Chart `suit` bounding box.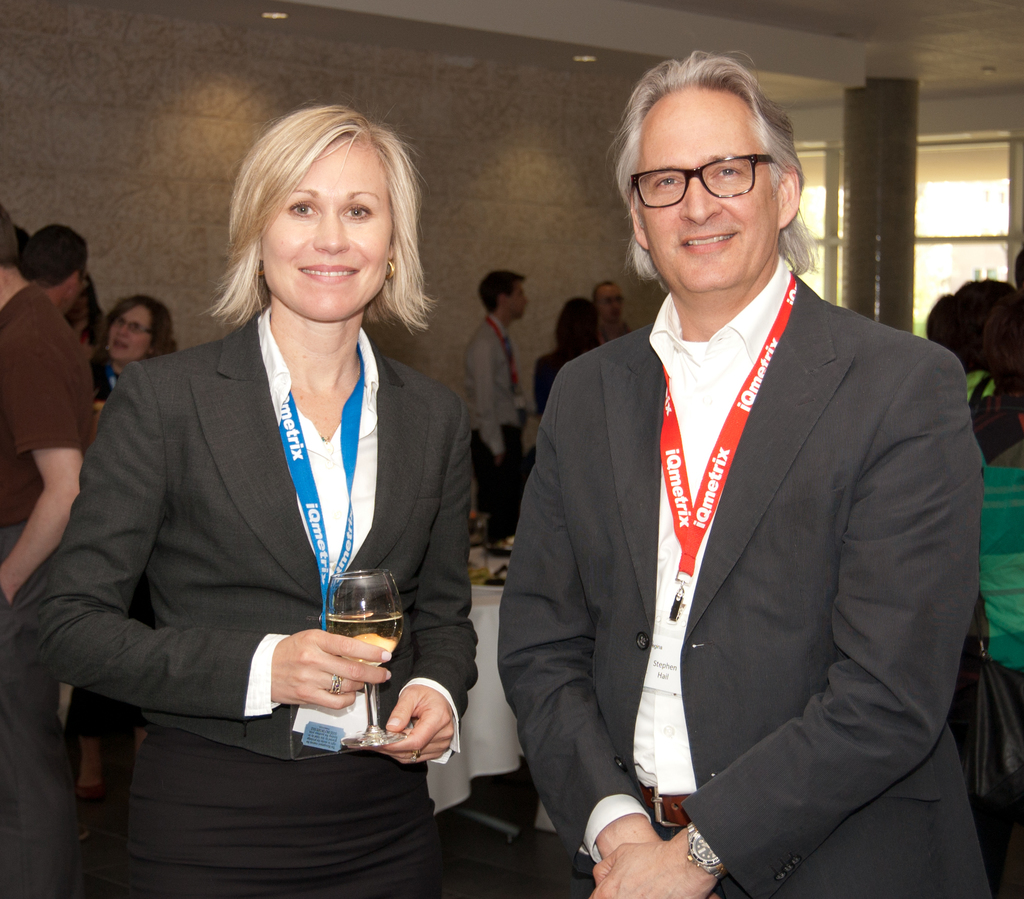
Charted: (500,276,989,898).
